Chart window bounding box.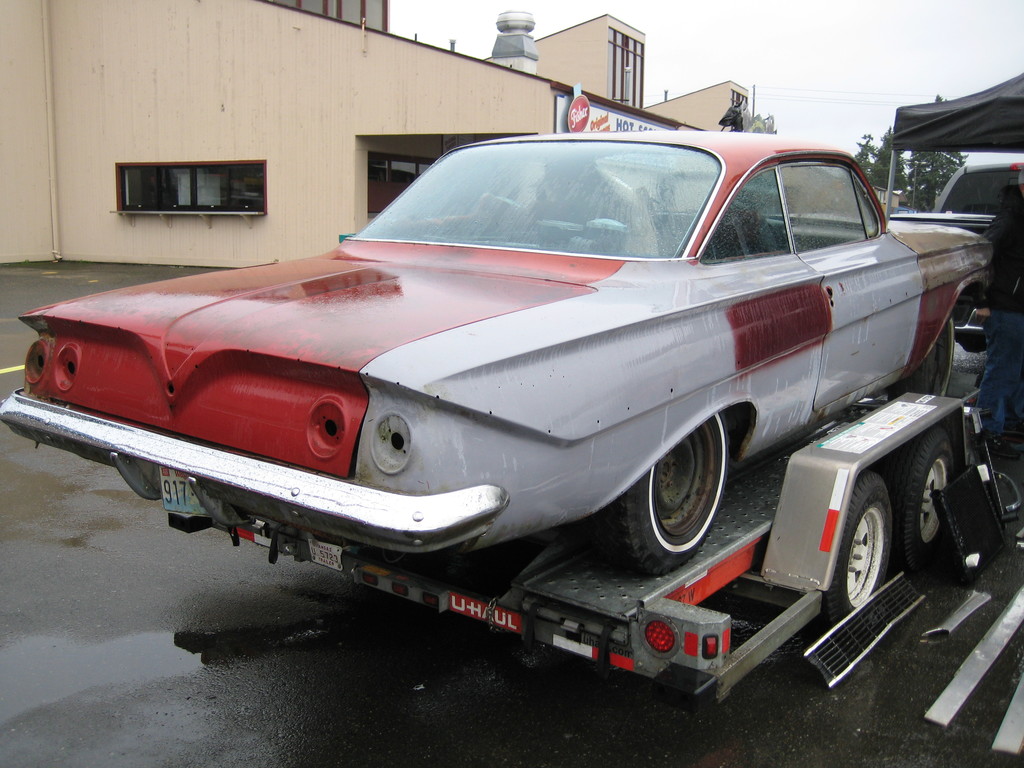
Charted: box(364, 150, 443, 218).
